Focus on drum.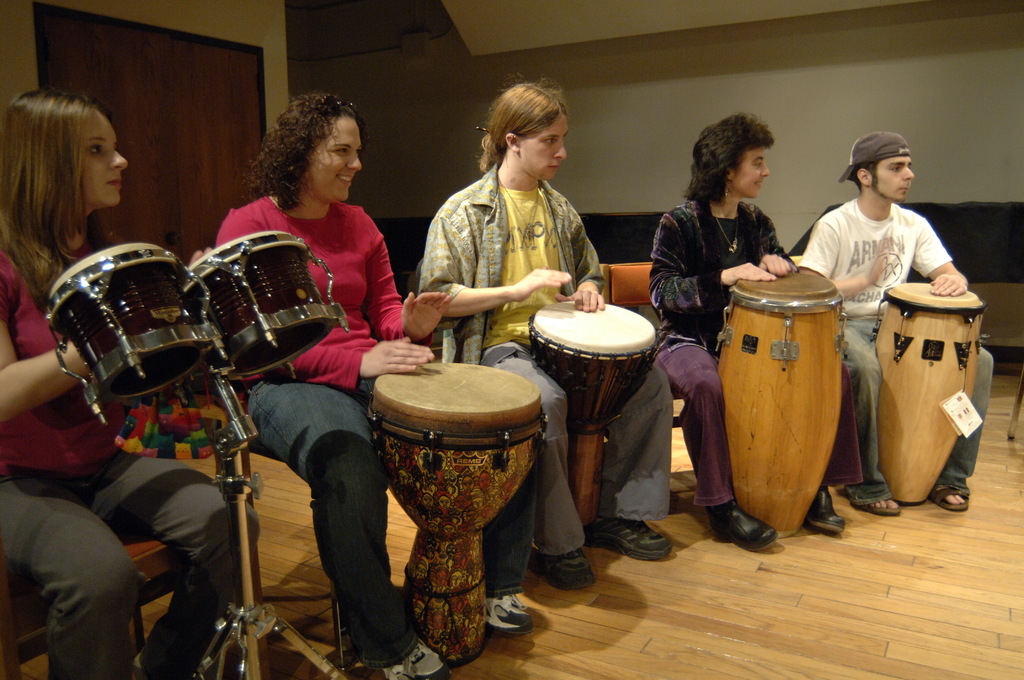
Focused at rect(864, 257, 1004, 495).
